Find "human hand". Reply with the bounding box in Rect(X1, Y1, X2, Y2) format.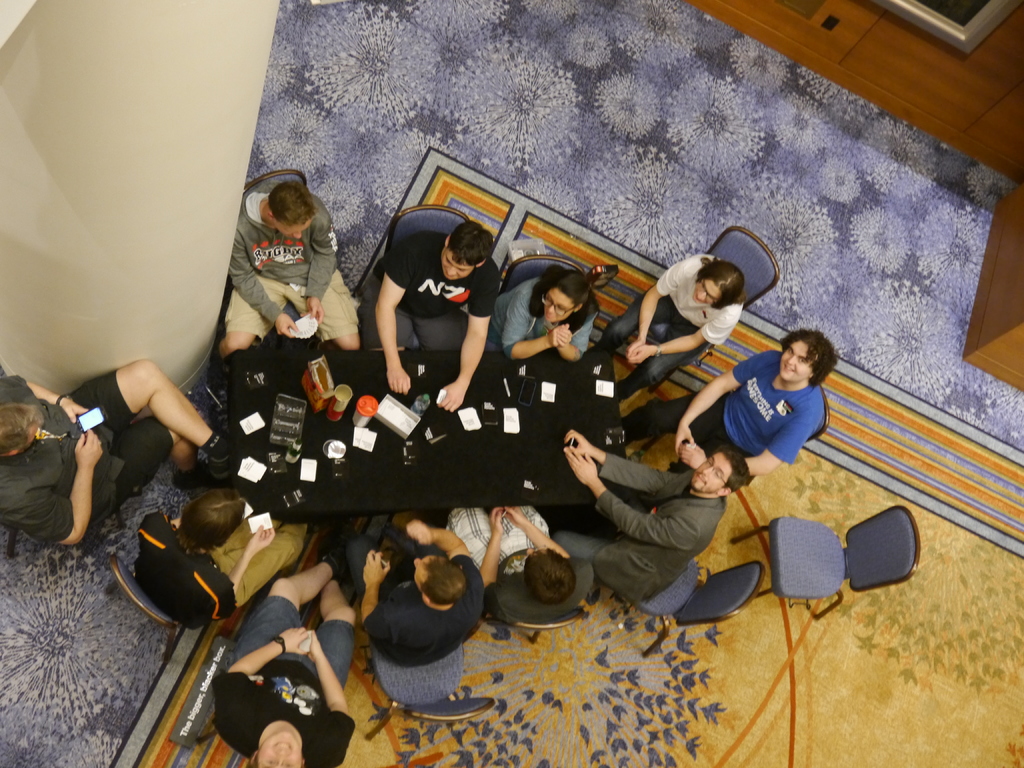
Rect(61, 399, 90, 425).
